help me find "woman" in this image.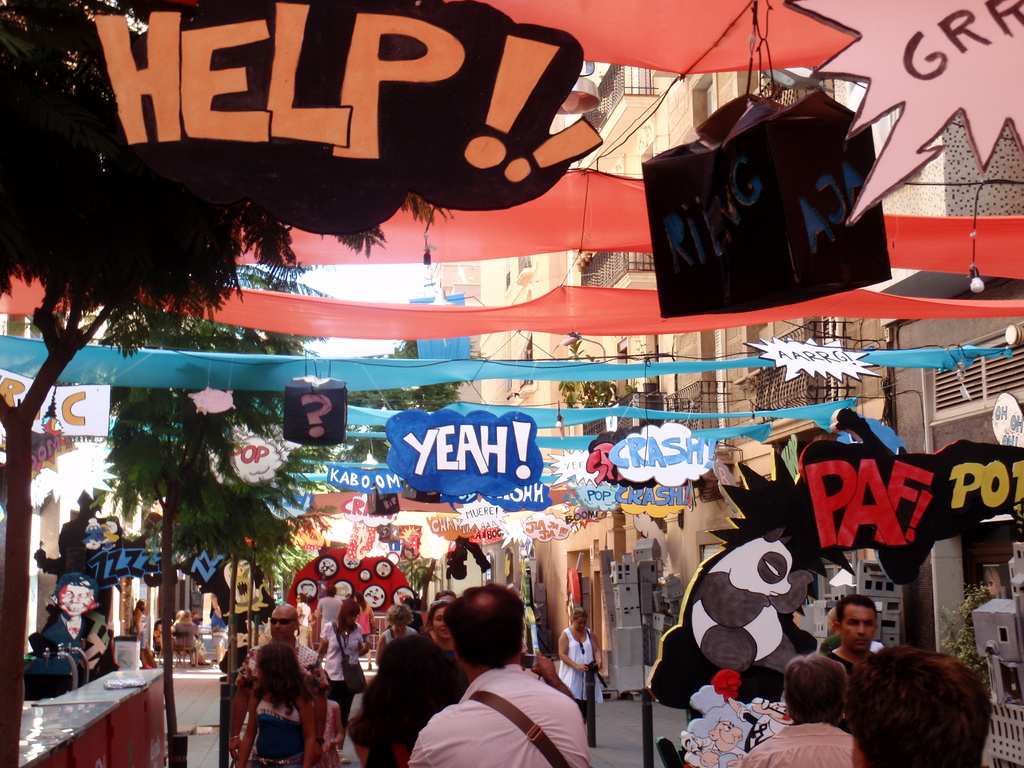
Found it: {"x1": 373, "y1": 604, "x2": 419, "y2": 653}.
